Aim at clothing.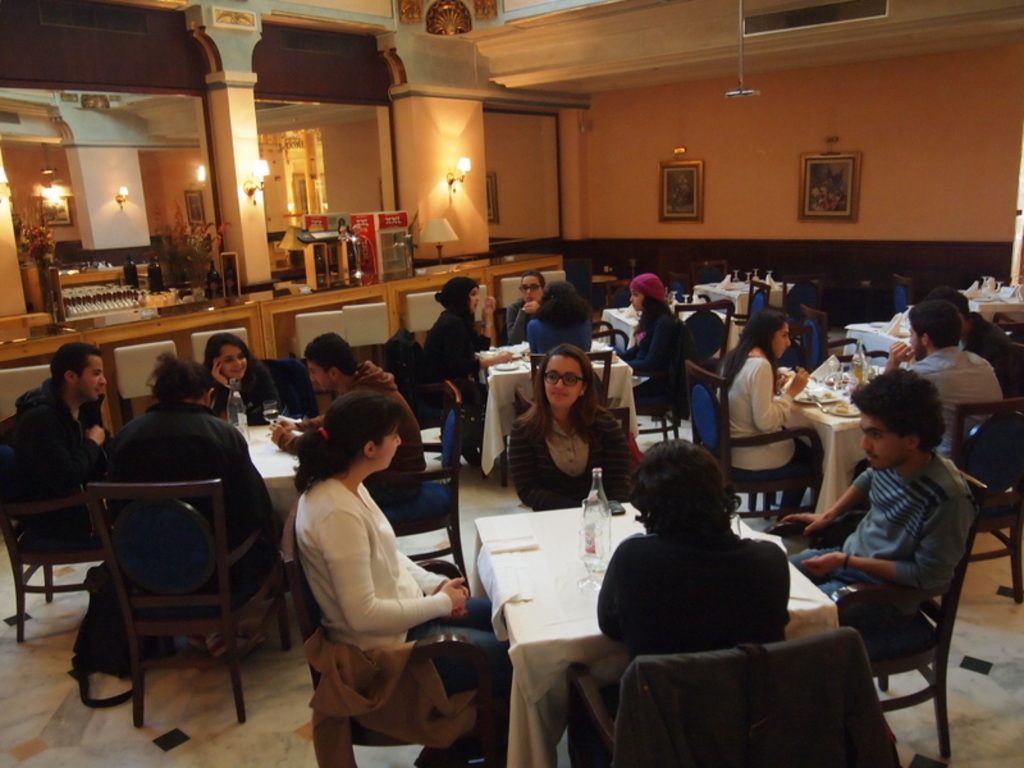
Aimed at BBox(100, 401, 282, 605).
